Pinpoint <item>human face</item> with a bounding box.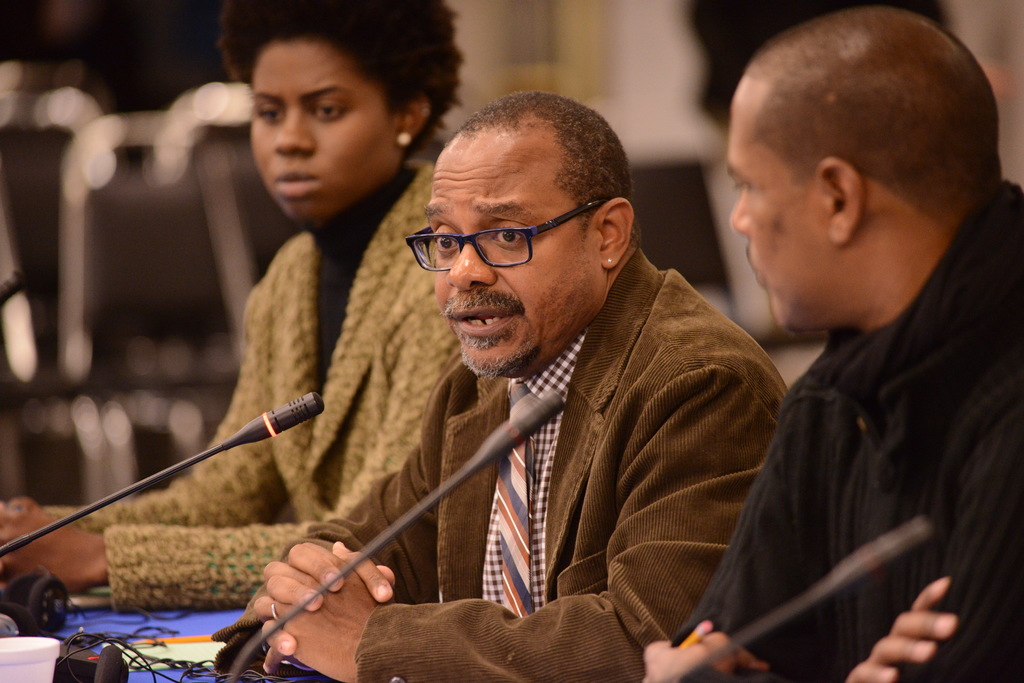
locate(723, 136, 833, 335).
